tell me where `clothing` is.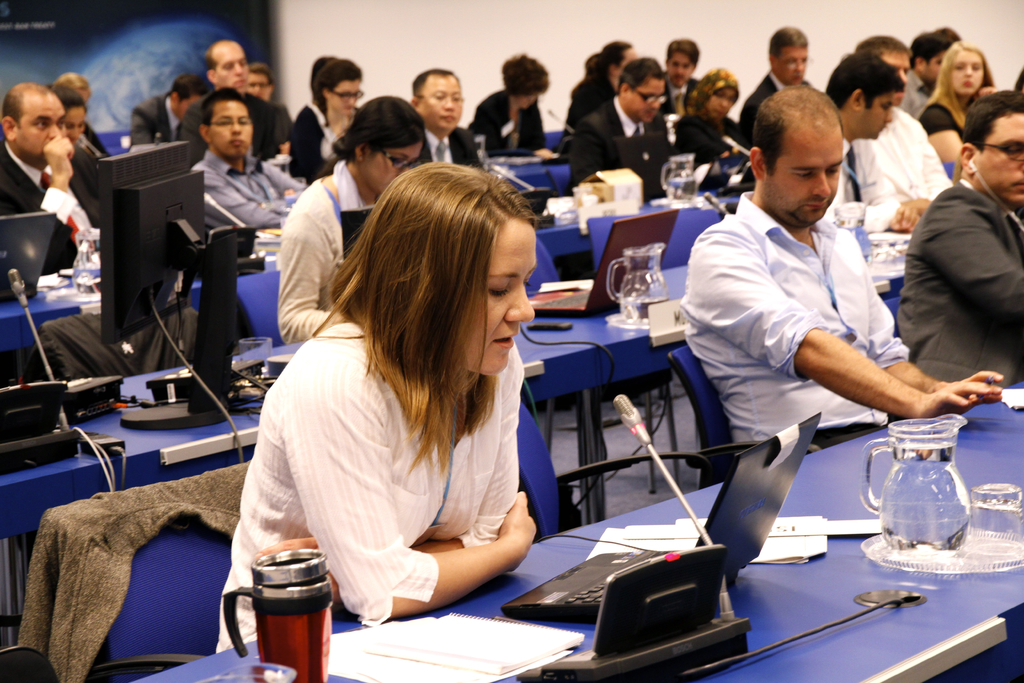
`clothing` is at region(897, 178, 1023, 387).
